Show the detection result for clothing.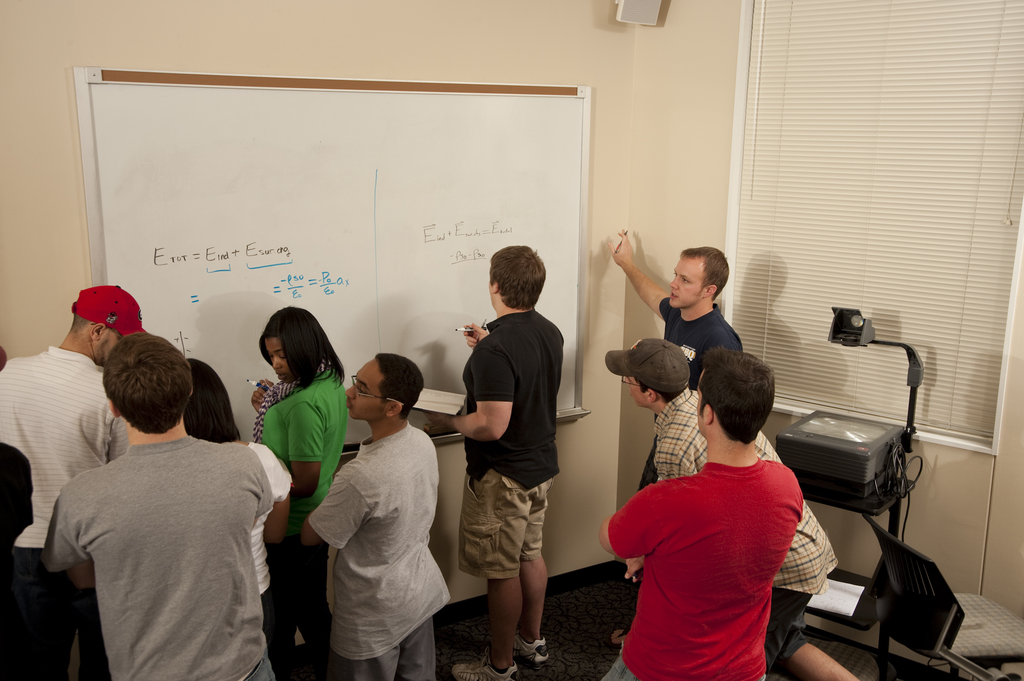
(632, 396, 831, 646).
